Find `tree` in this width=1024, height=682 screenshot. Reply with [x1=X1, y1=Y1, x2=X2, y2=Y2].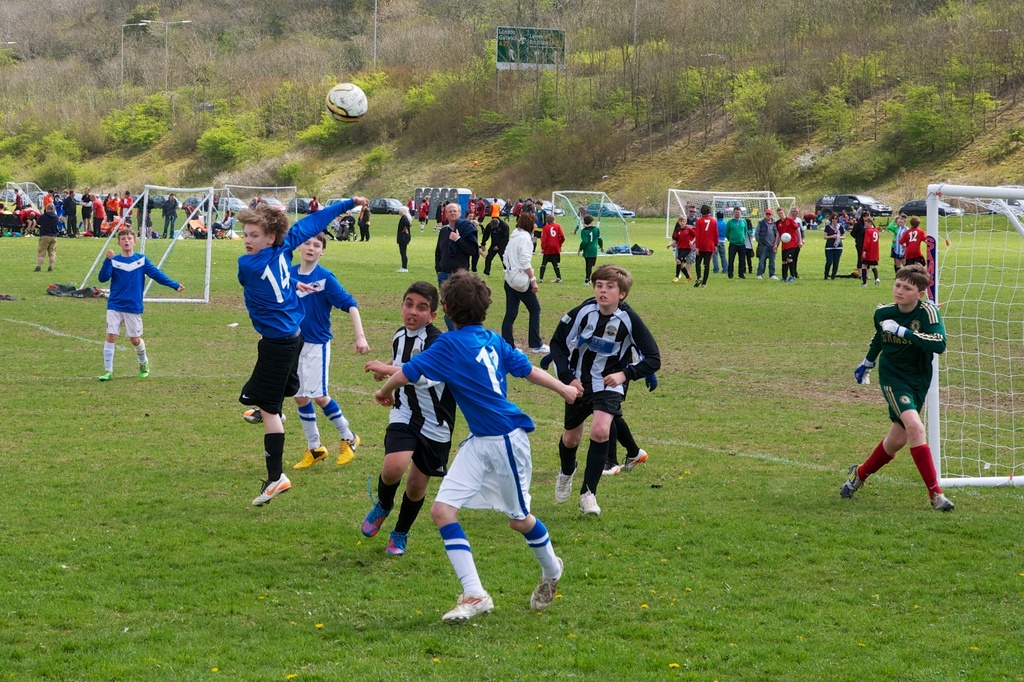
[x1=666, y1=65, x2=700, y2=124].
